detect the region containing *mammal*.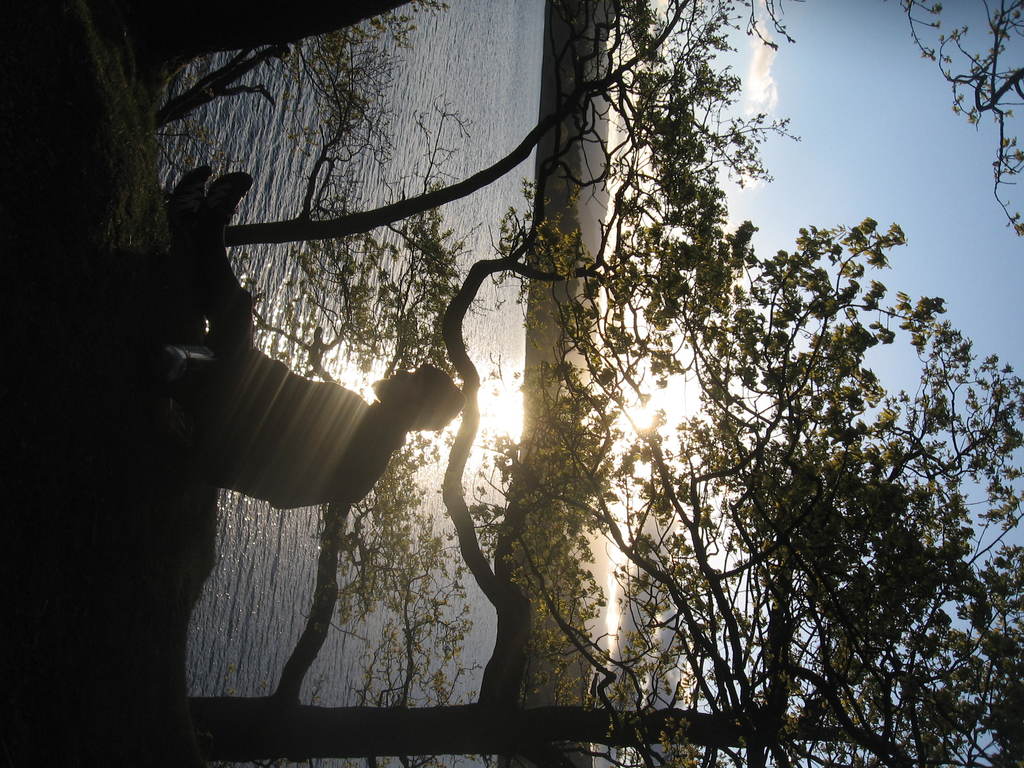
{"x1": 155, "y1": 307, "x2": 468, "y2": 513}.
